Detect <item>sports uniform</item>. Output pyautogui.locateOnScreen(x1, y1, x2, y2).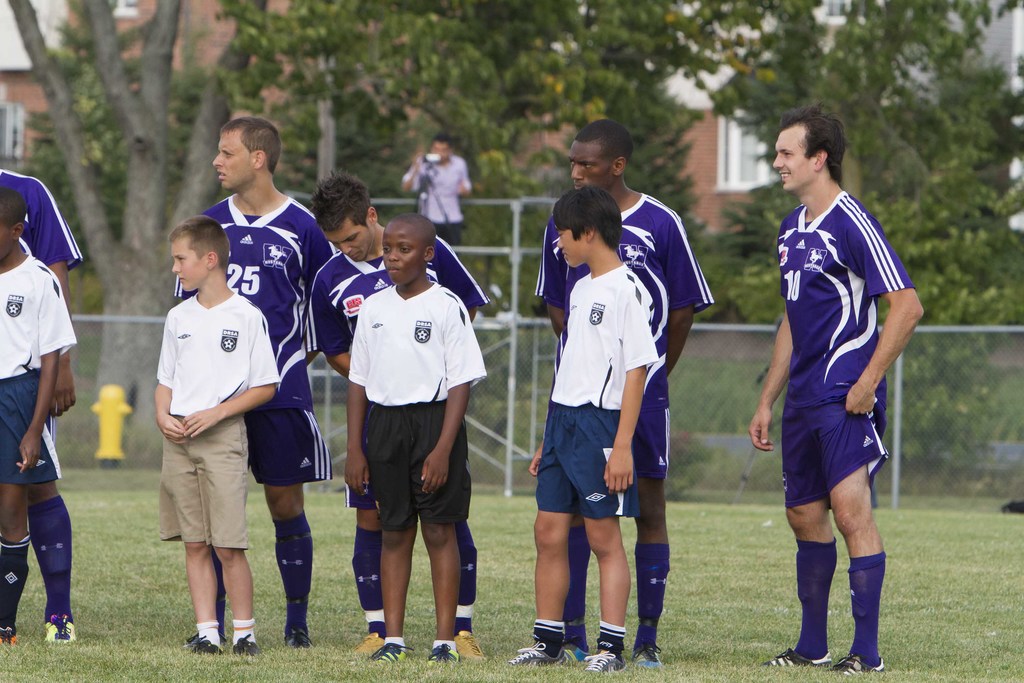
pyautogui.locateOnScreen(0, 238, 79, 483).
